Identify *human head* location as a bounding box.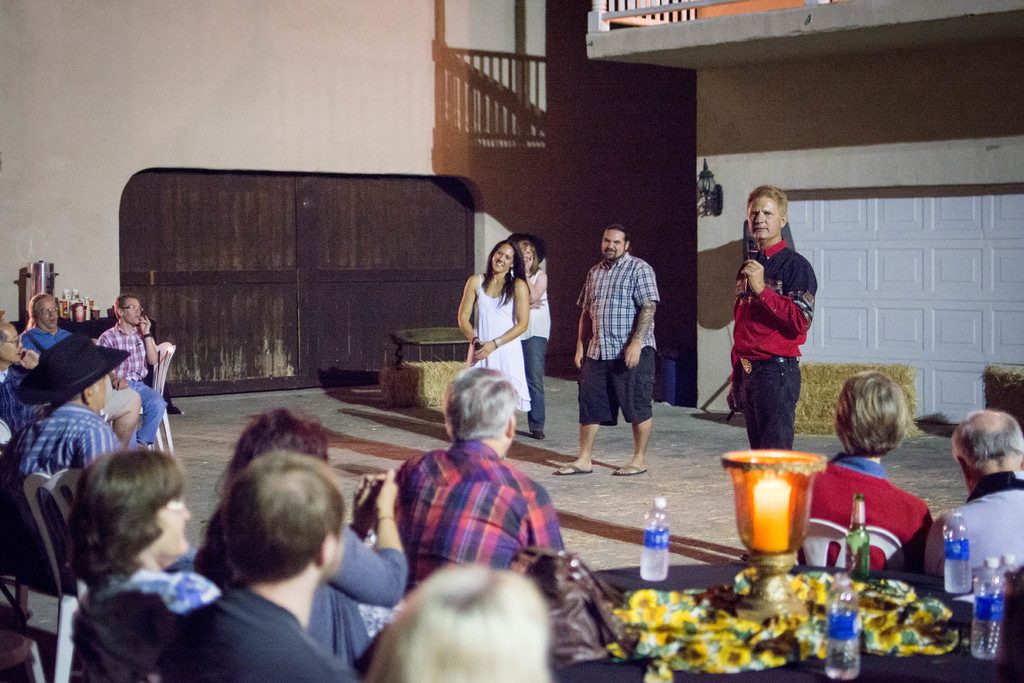
locate(957, 408, 1023, 477).
